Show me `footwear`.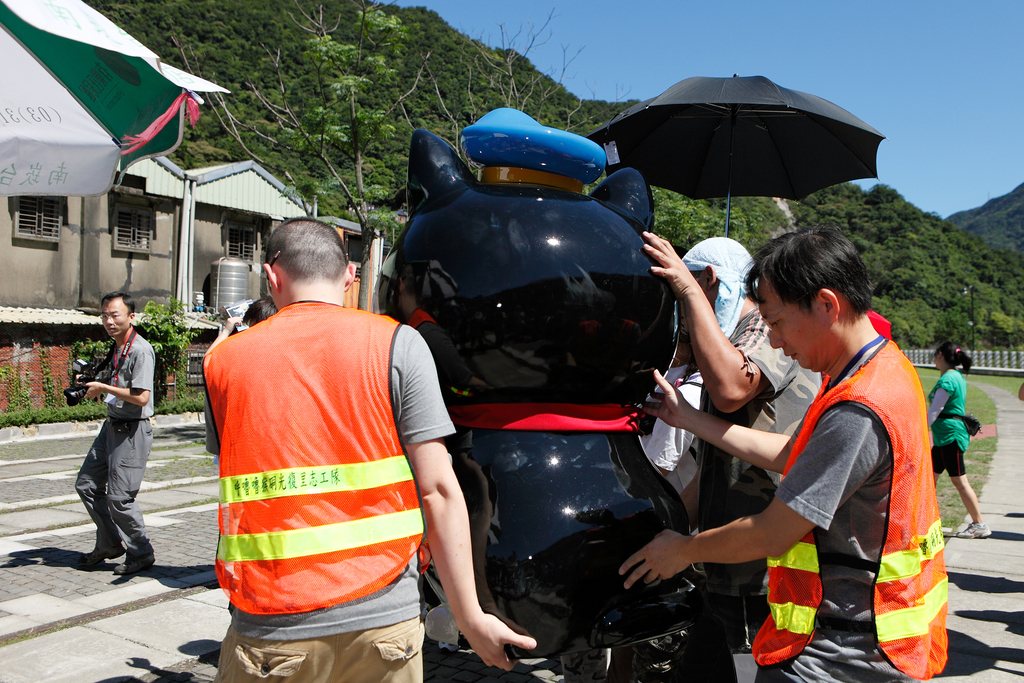
`footwear` is here: Rect(113, 555, 156, 577).
